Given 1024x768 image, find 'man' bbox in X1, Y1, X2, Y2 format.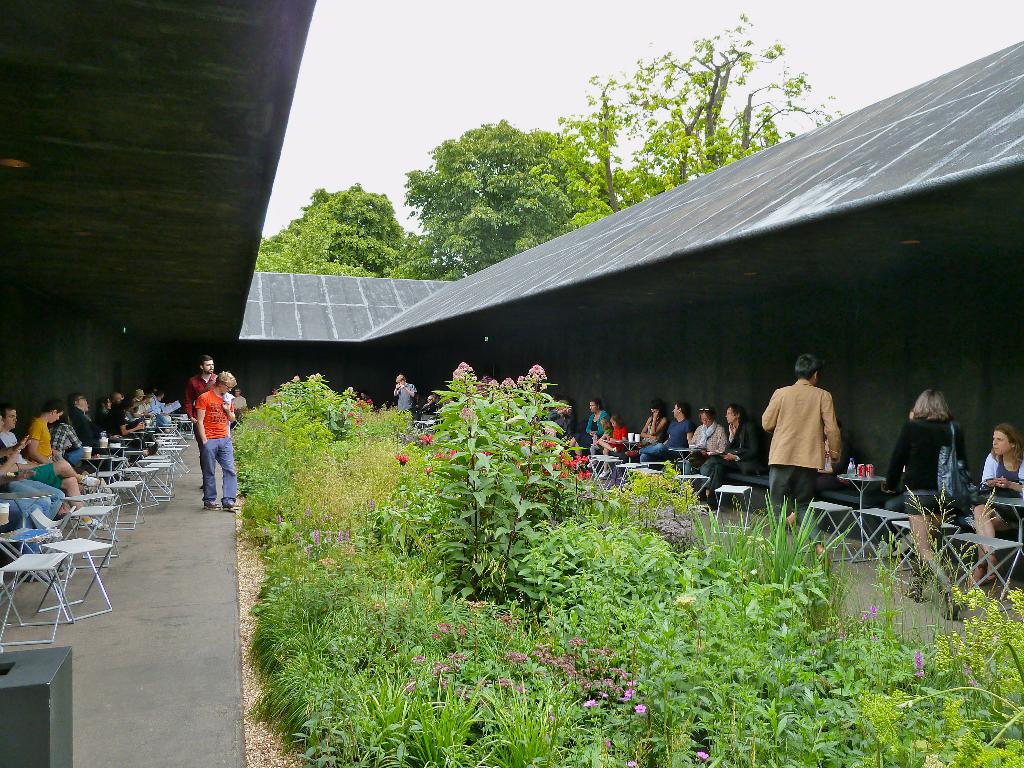
543, 399, 574, 443.
